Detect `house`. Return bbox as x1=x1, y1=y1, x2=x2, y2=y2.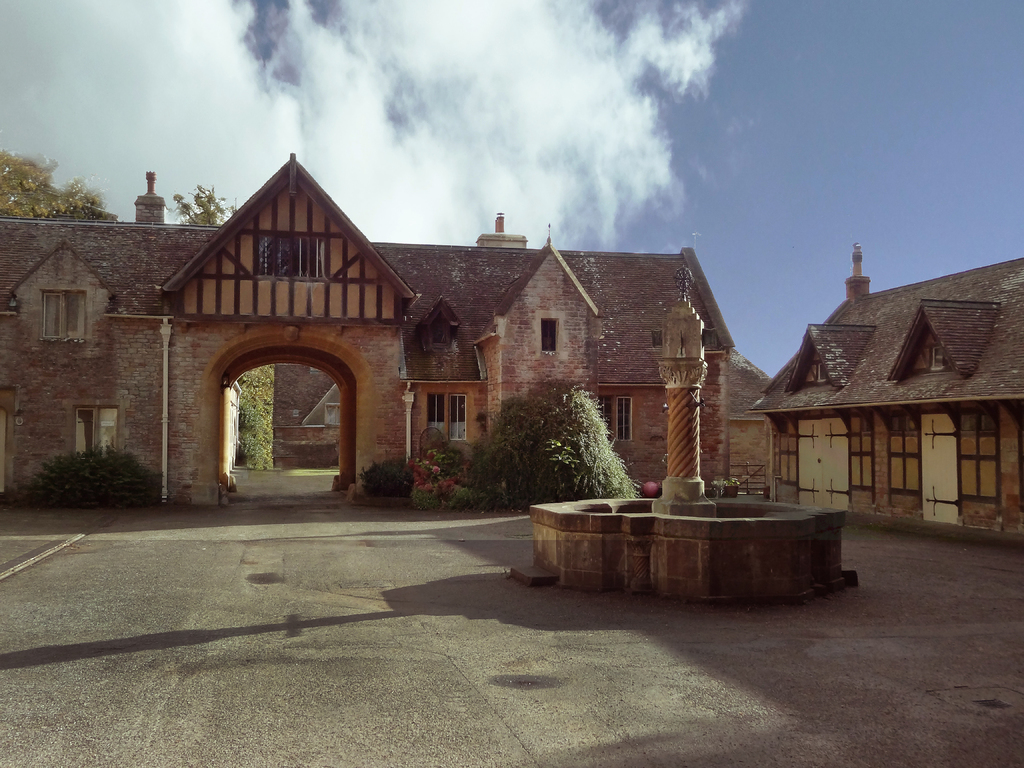
x1=0, y1=147, x2=743, y2=510.
